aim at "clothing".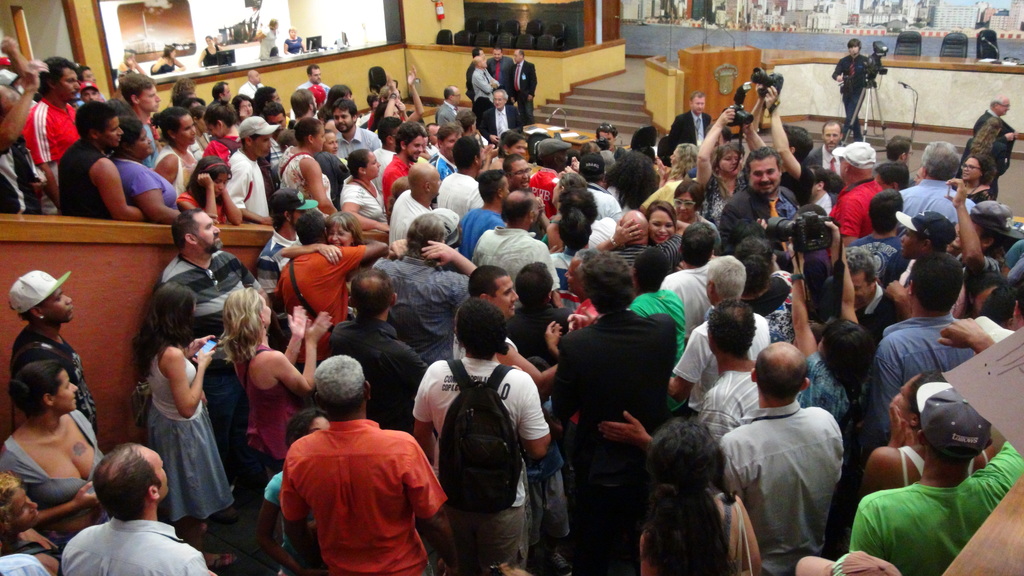
Aimed at {"left": 261, "top": 28, "right": 276, "bottom": 58}.
